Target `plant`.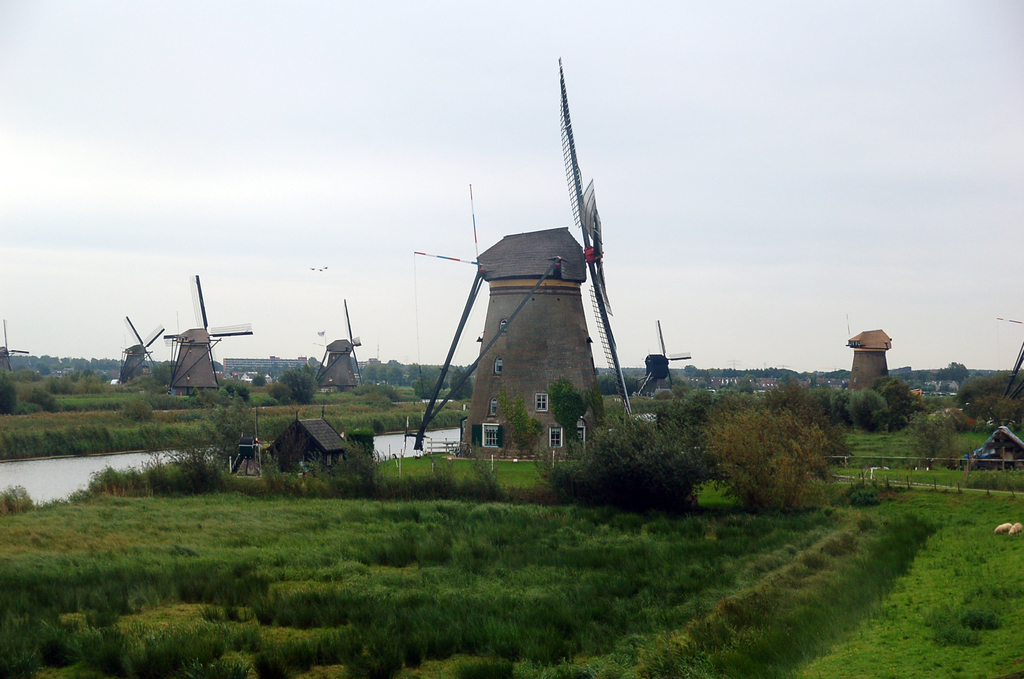
Target region: left=122, top=400, right=169, bottom=427.
